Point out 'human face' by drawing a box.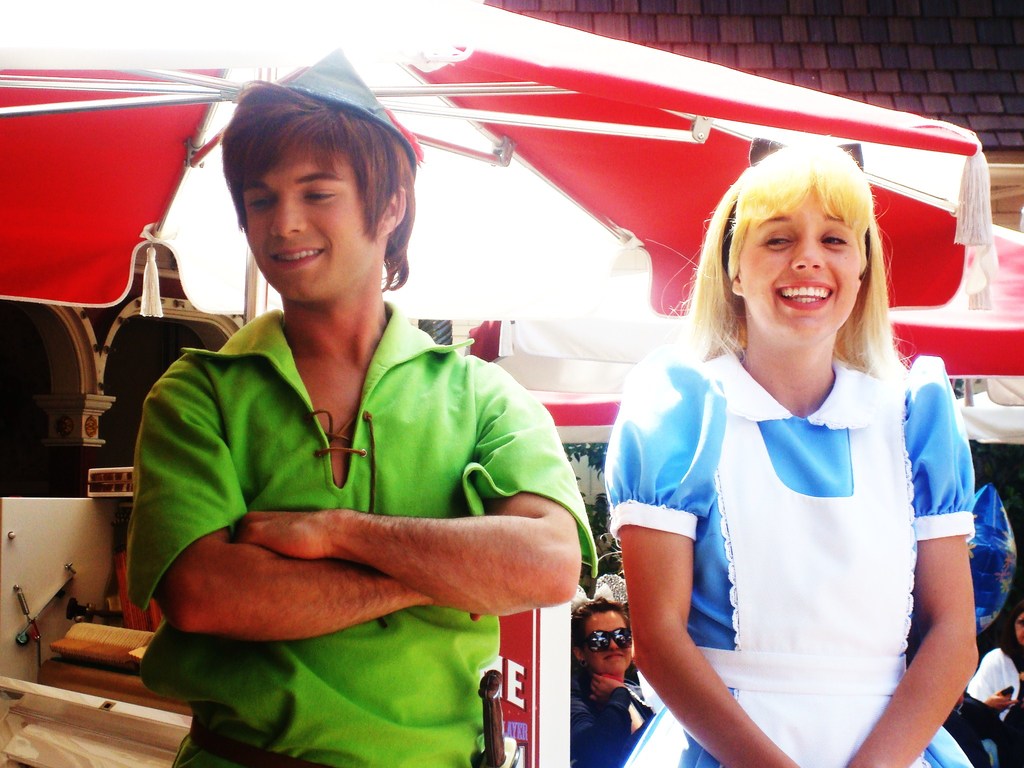
rect(241, 134, 374, 300).
